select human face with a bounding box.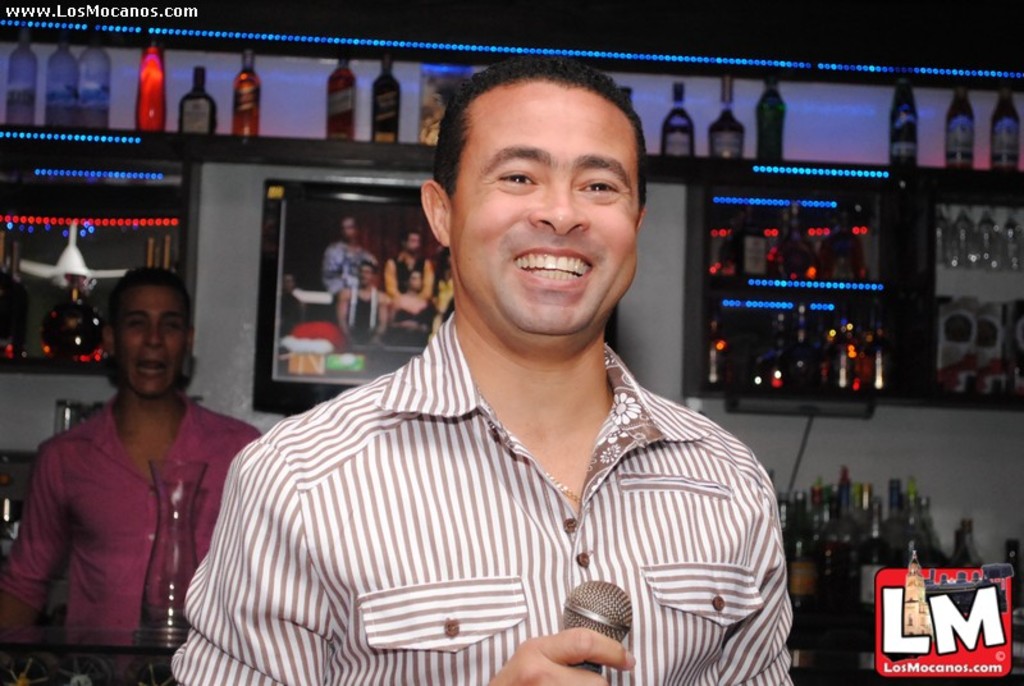
bbox=(408, 233, 421, 255).
